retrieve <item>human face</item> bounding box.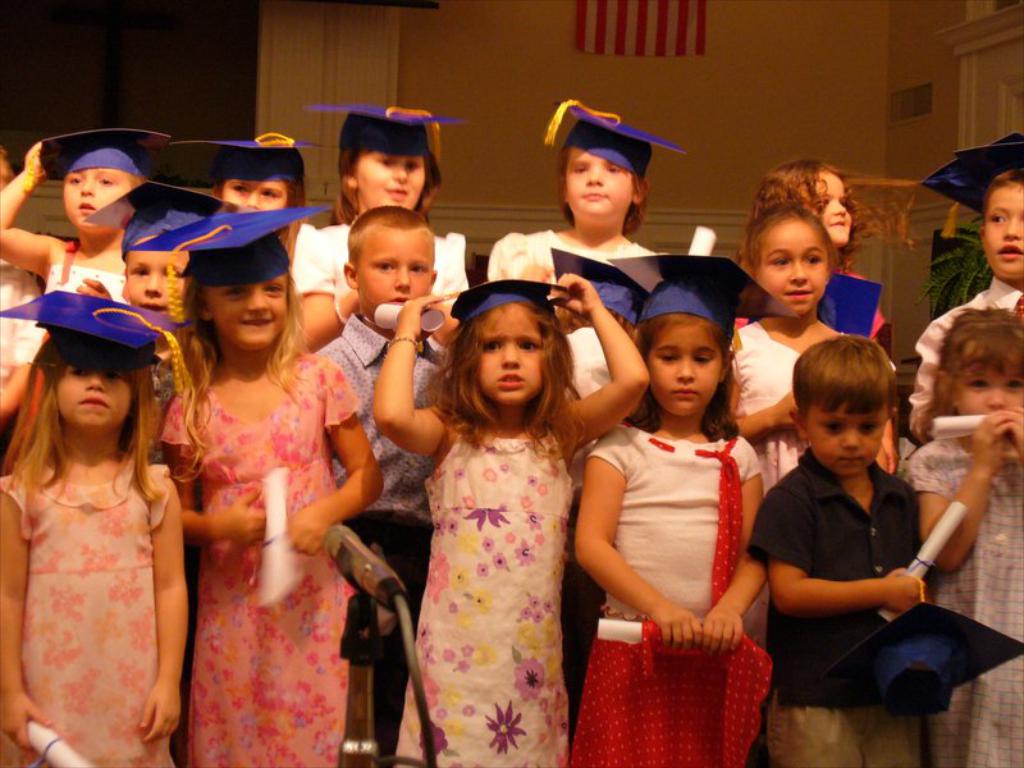
Bounding box: {"x1": 59, "y1": 166, "x2": 136, "y2": 234}.
